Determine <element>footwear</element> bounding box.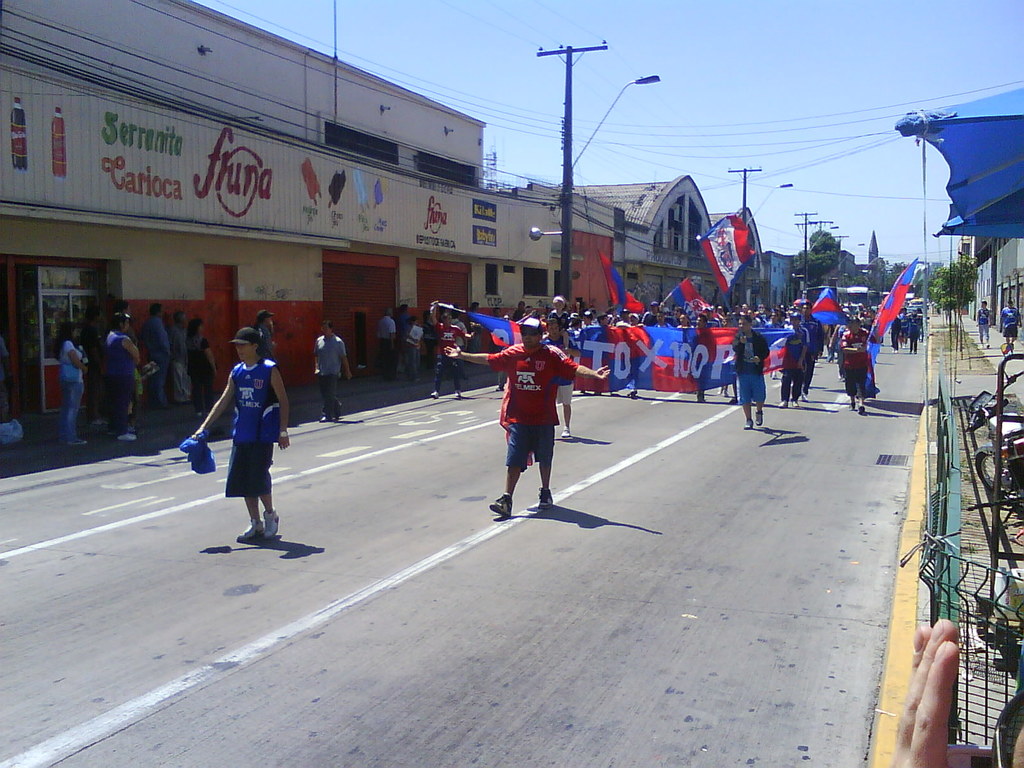
Determined: rect(753, 409, 767, 426).
